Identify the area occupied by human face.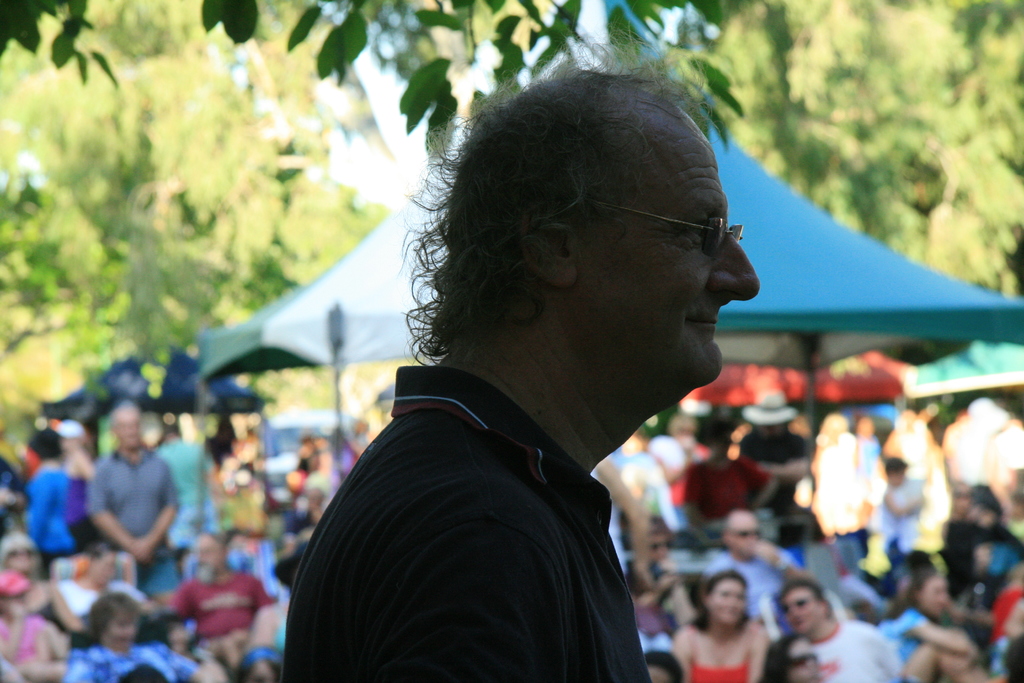
Area: <bbox>918, 575, 944, 616</bbox>.
